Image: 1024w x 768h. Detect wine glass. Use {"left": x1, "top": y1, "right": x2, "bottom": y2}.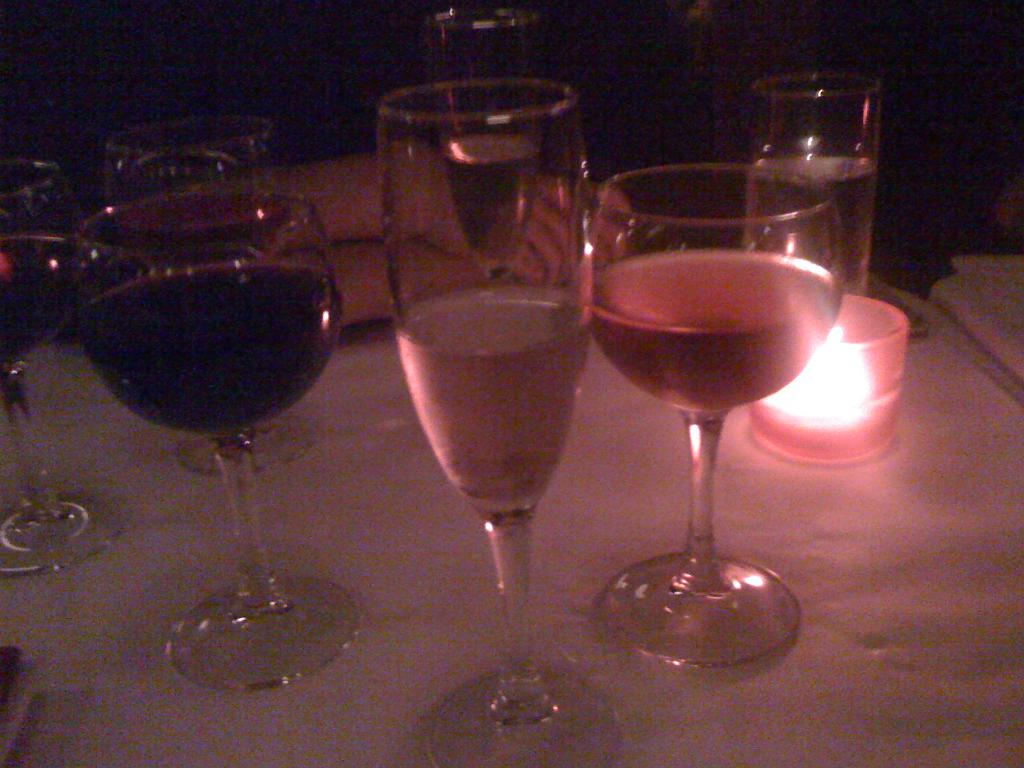
{"left": 374, "top": 85, "right": 620, "bottom": 767}.
